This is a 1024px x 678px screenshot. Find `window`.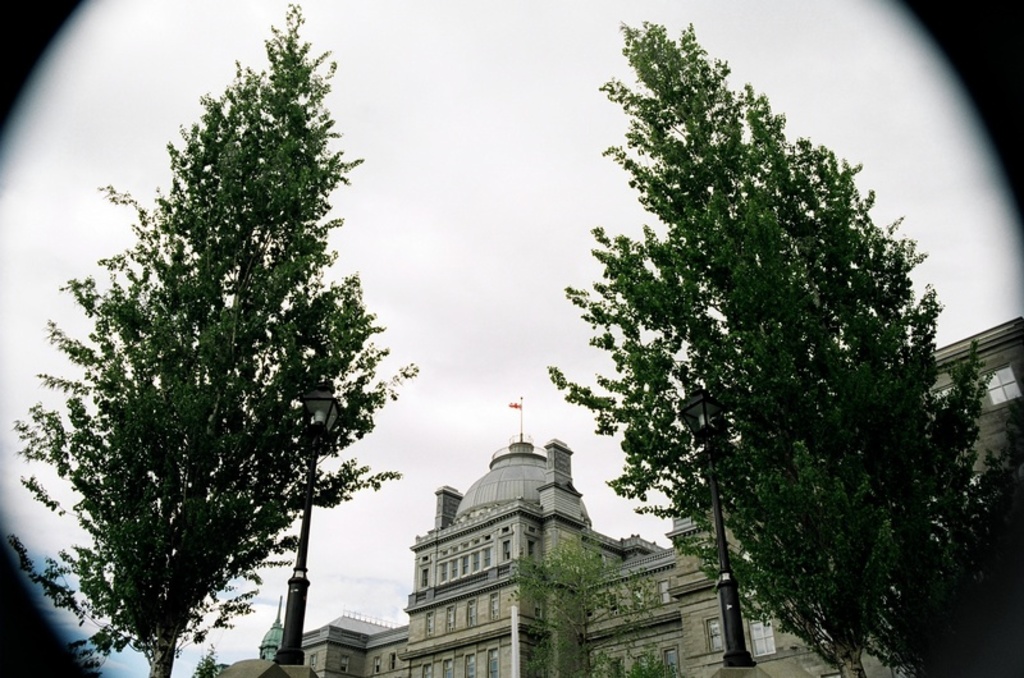
Bounding box: Rect(433, 562, 452, 585).
